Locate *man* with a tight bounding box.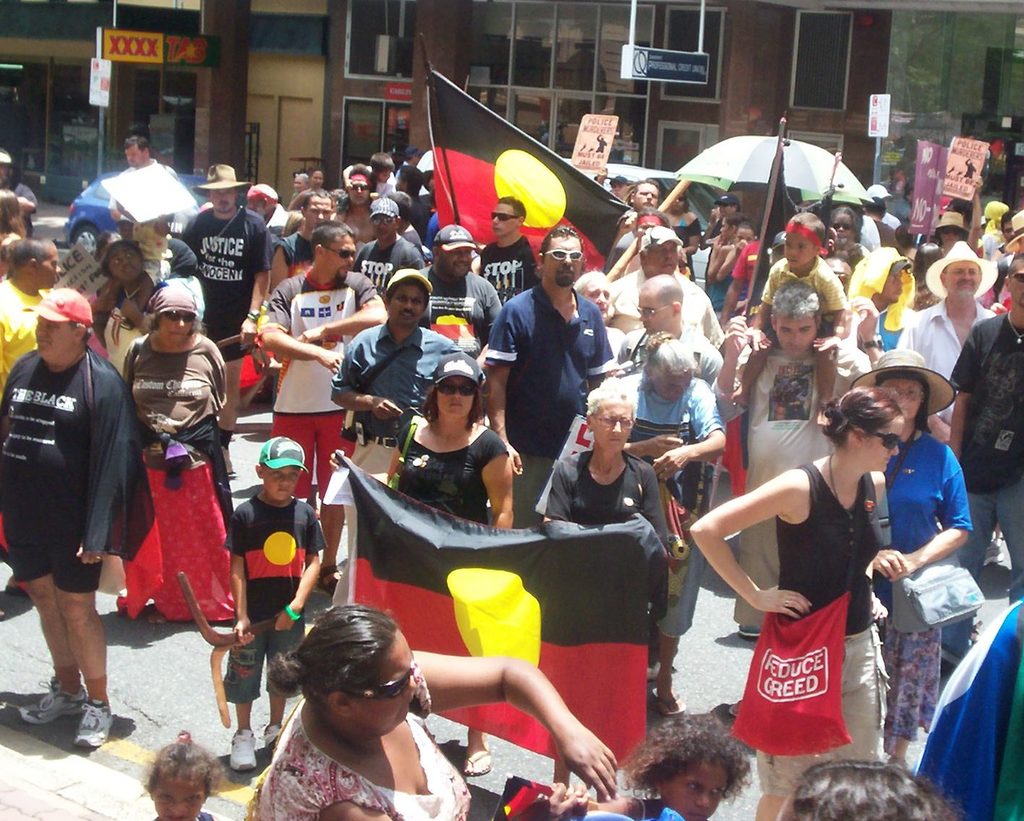
<region>180, 163, 276, 446</region>.
